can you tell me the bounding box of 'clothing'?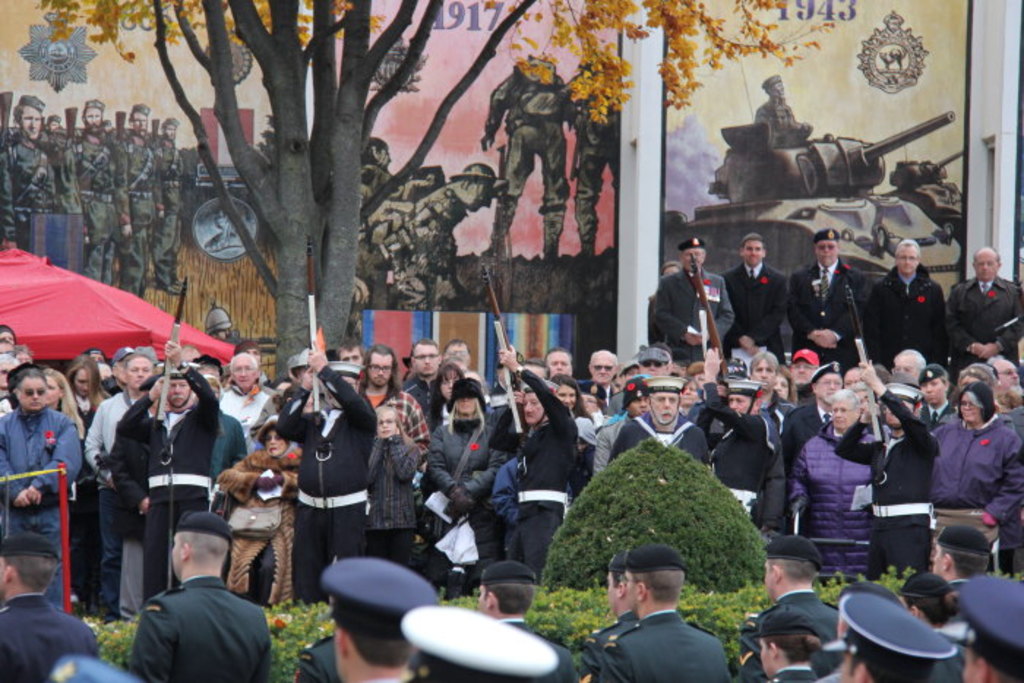
pyautogui.locateOnScreen(158, 140, 178, 290).
